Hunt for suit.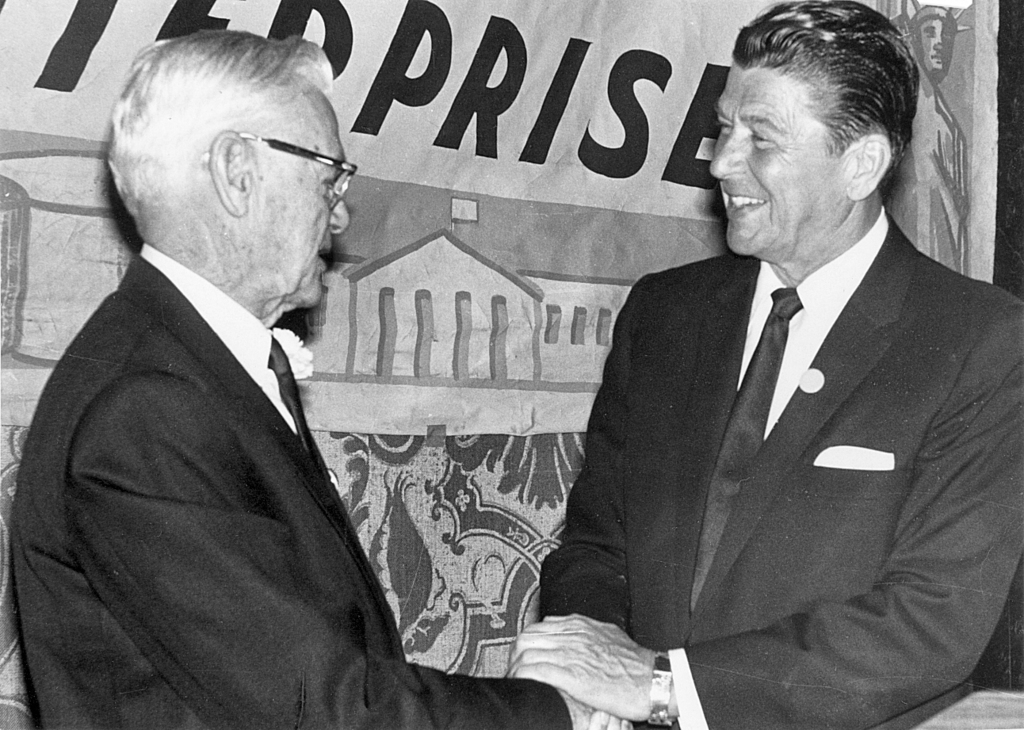
Hunted down at 9, 252, 572, 729.
